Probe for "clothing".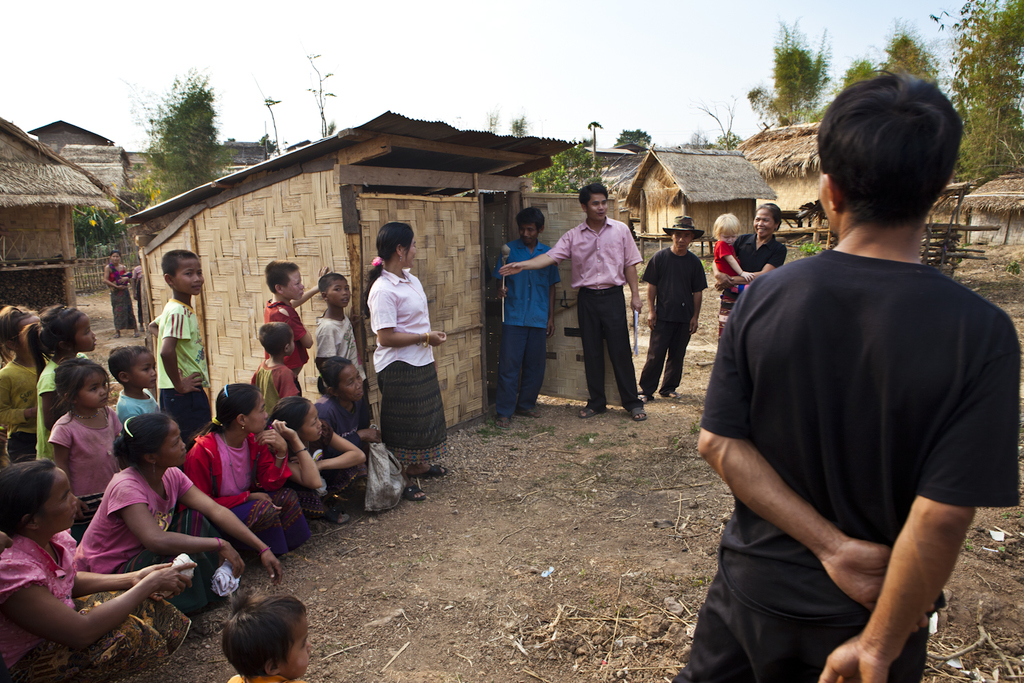
Probe result: rect(498, 236, 563, 415).
